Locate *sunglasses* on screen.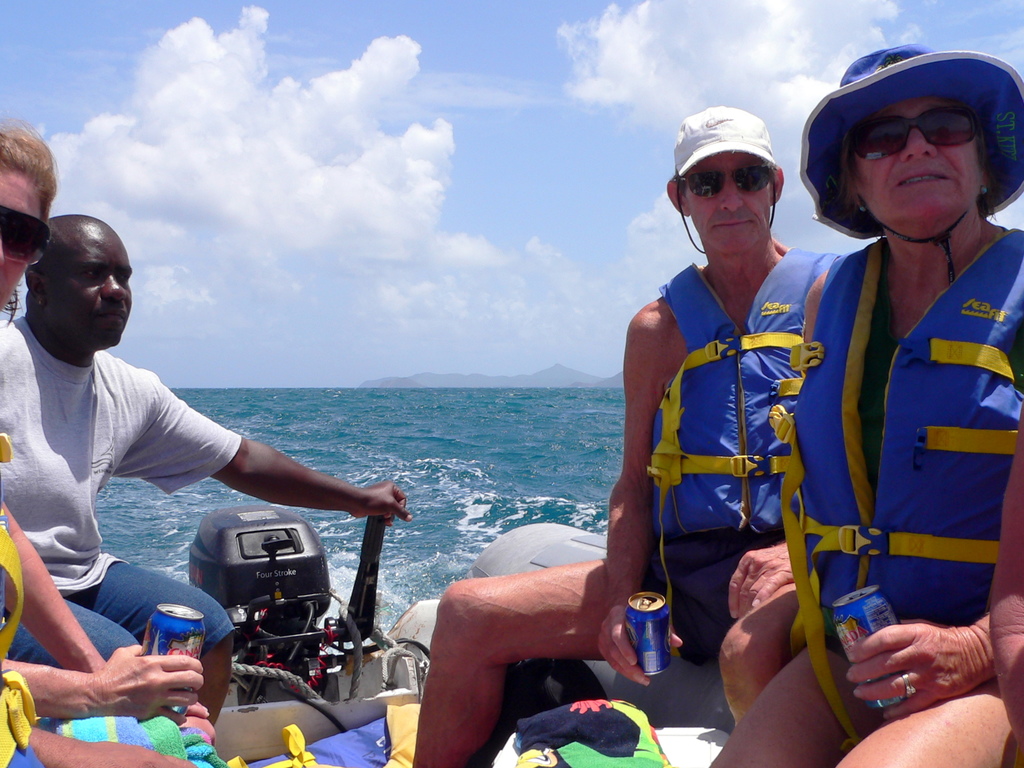
On screen at <region>691, 163, 773, 199</region>.
